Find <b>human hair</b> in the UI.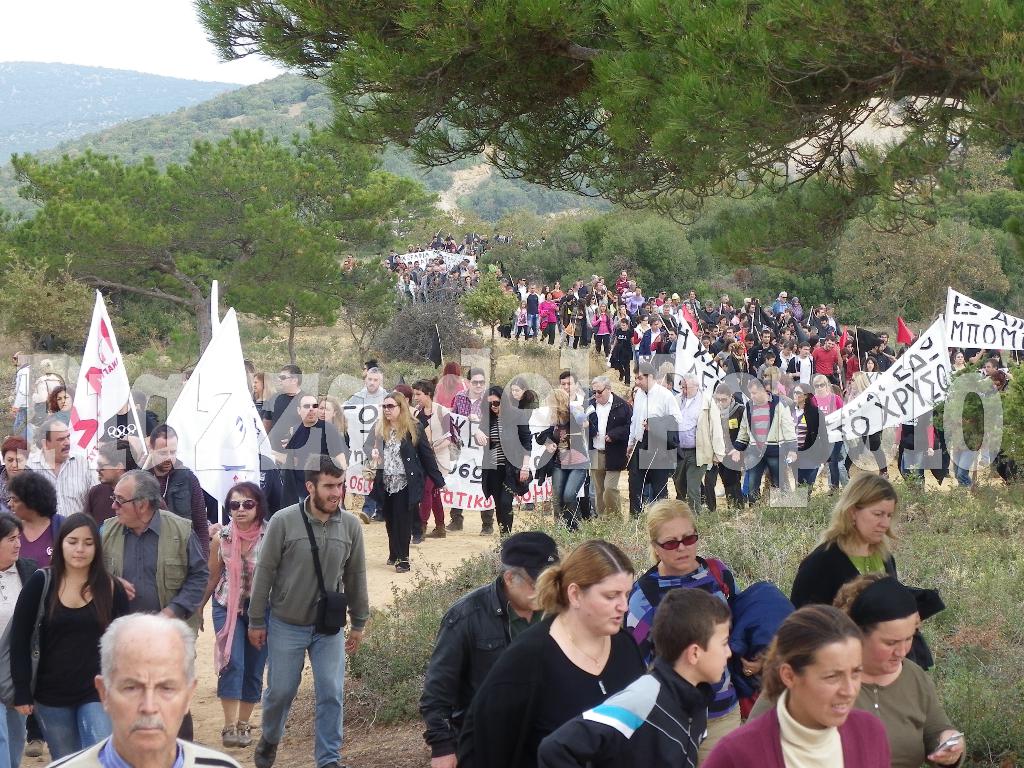
UI element at <region>989, 349, 1002, 361</region>.
